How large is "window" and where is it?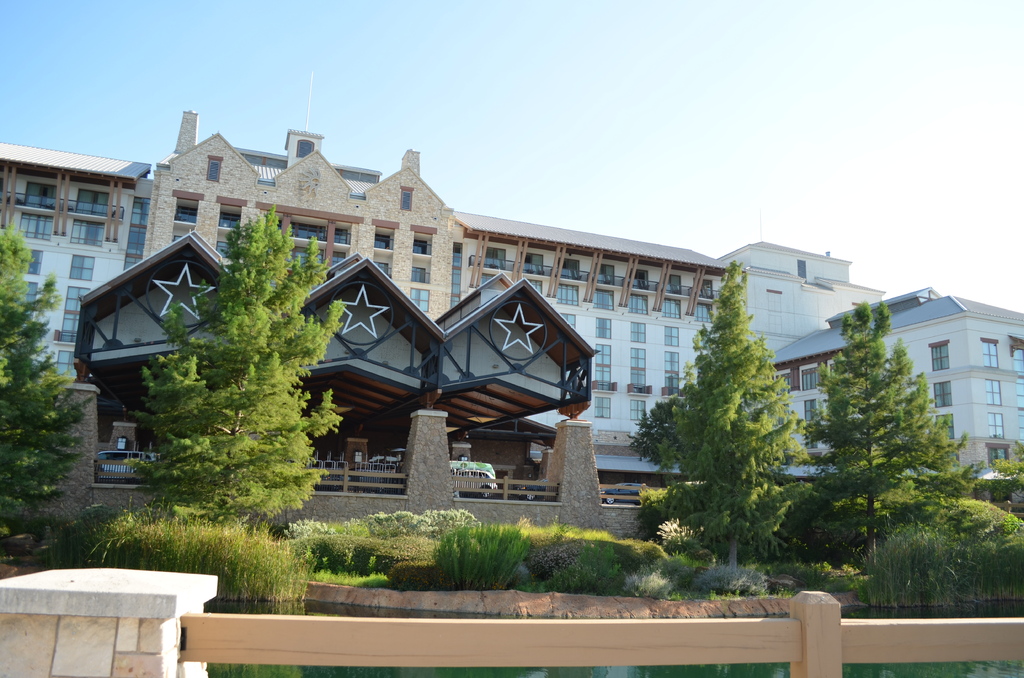
Bounding box: 929/339/961/440.
